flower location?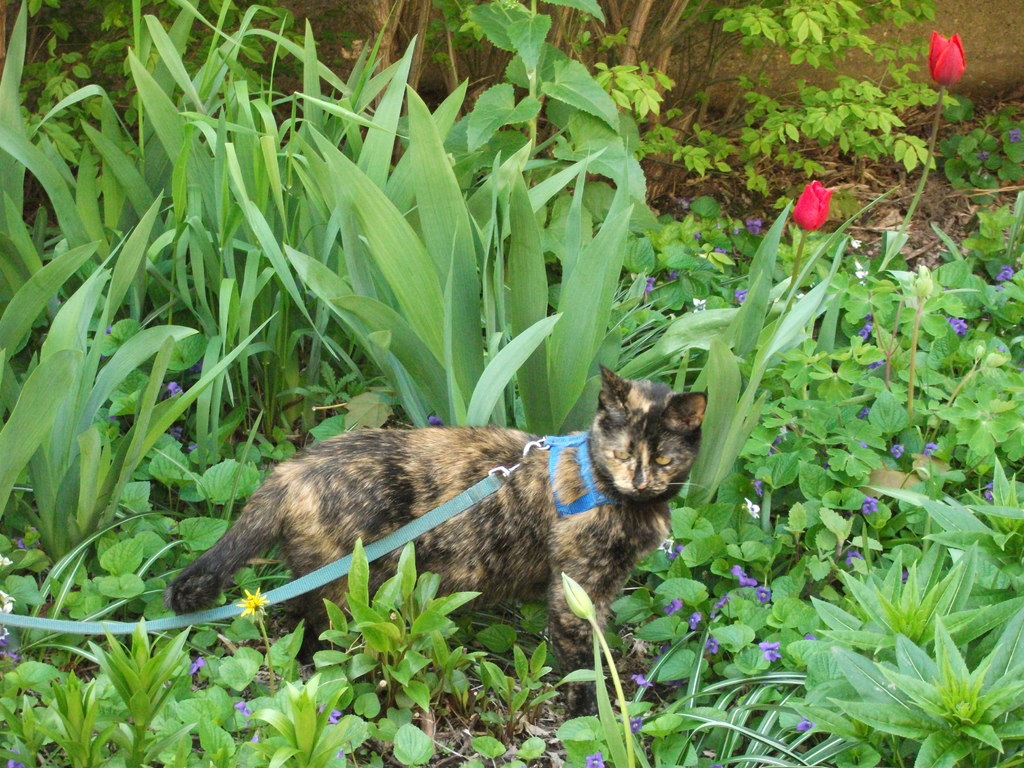
l=633, t=675, r=648, b=686
